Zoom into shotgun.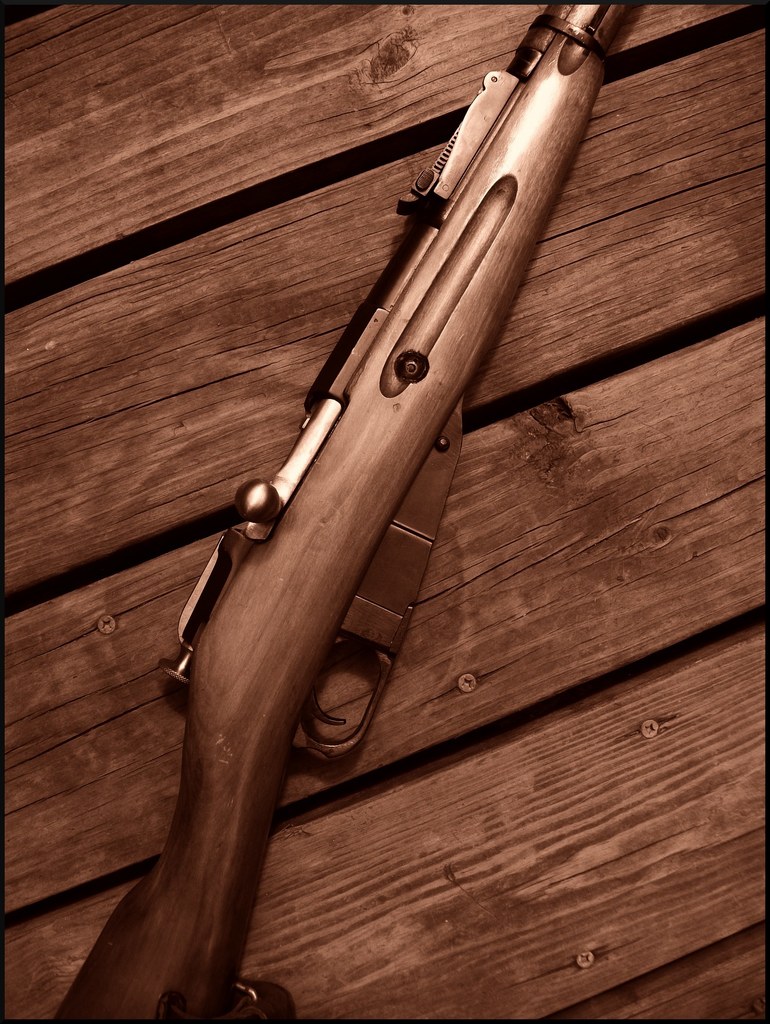
Zoom target: <box>51,0,630,1023</box>.
